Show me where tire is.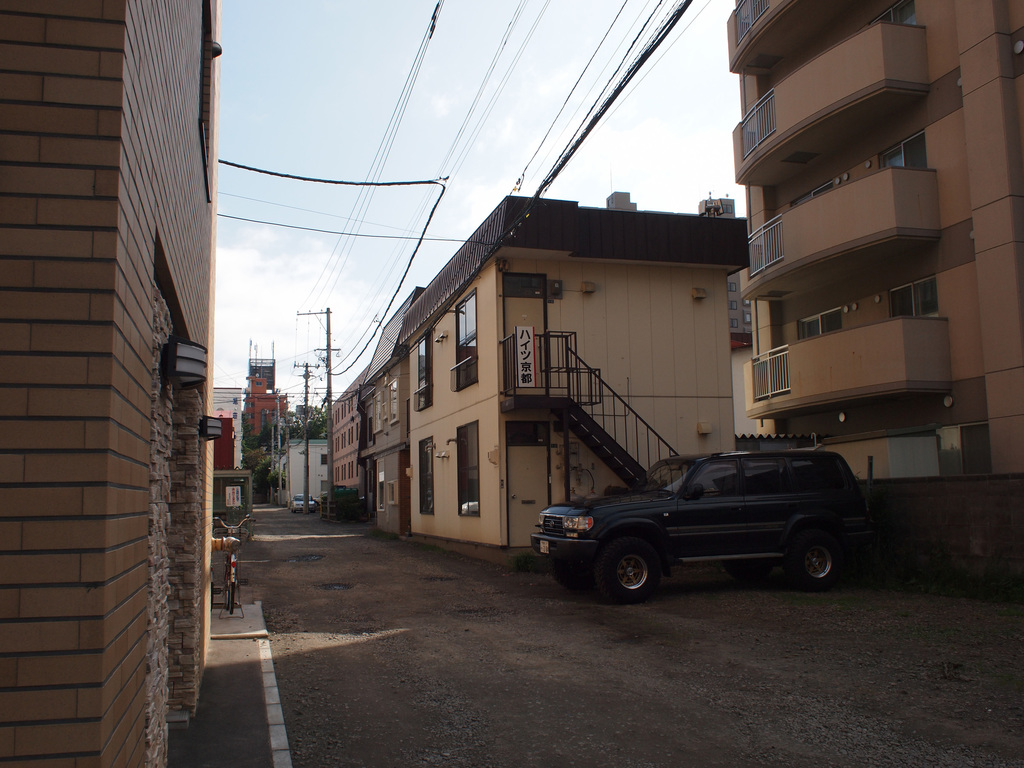
tire is at bbox=(600, 537, 657, 604).
